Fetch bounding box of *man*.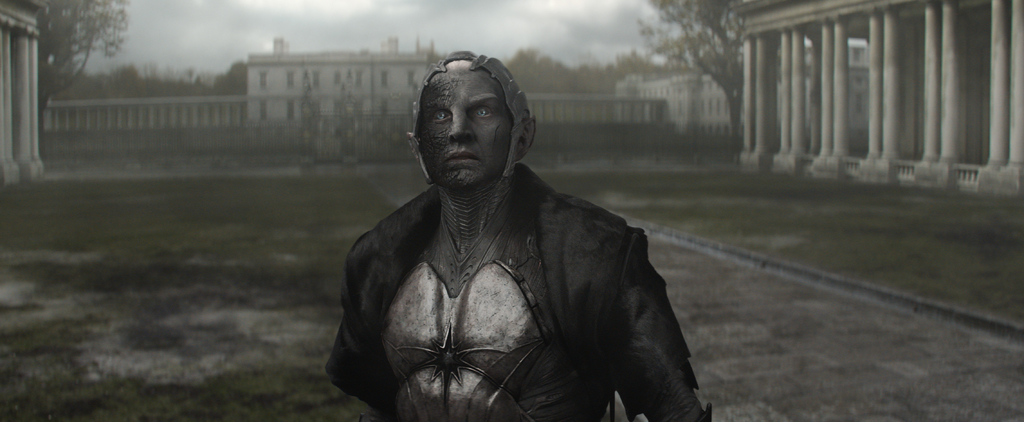
Bbox: detection(316, 42, 714, 421).
